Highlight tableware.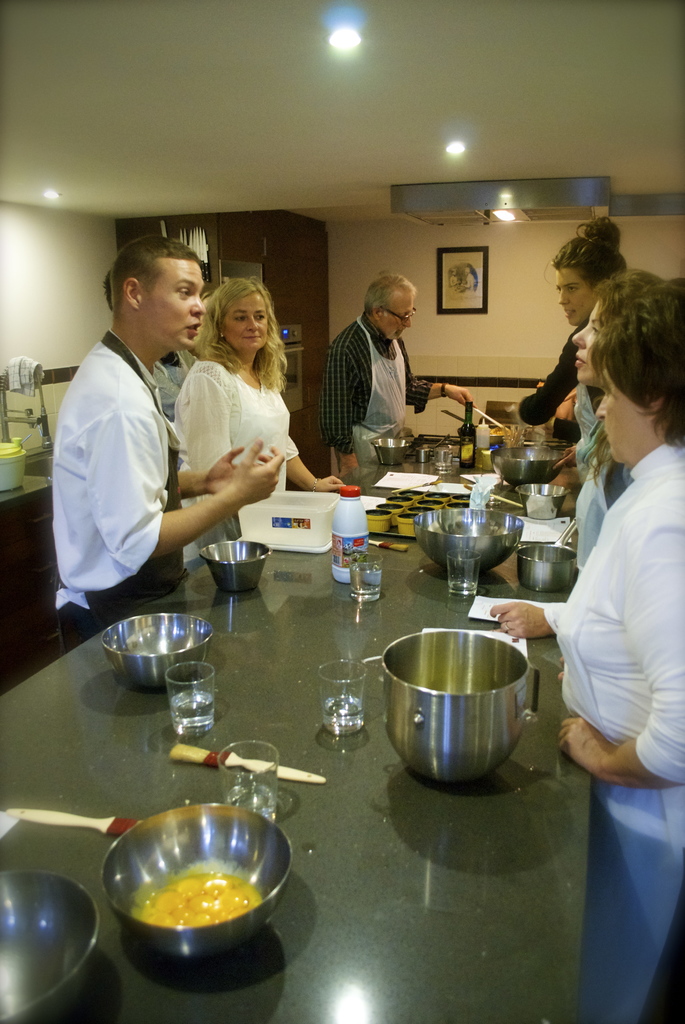
Highlighted region: 446, 552, 480, 595.
